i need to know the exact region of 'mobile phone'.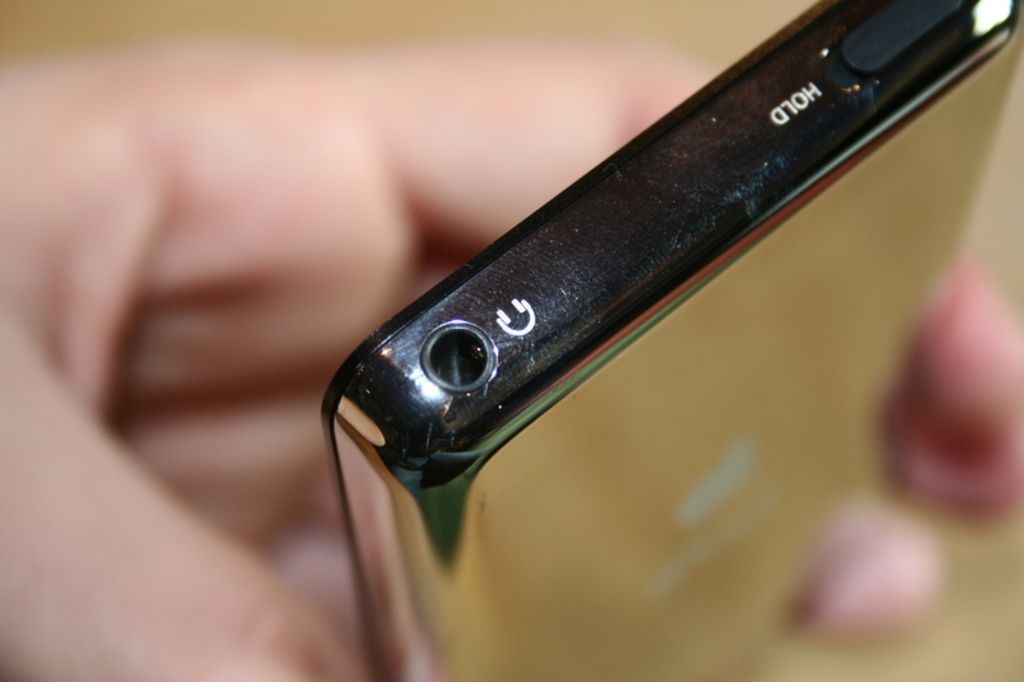
Region: 321/0/1023/681.
